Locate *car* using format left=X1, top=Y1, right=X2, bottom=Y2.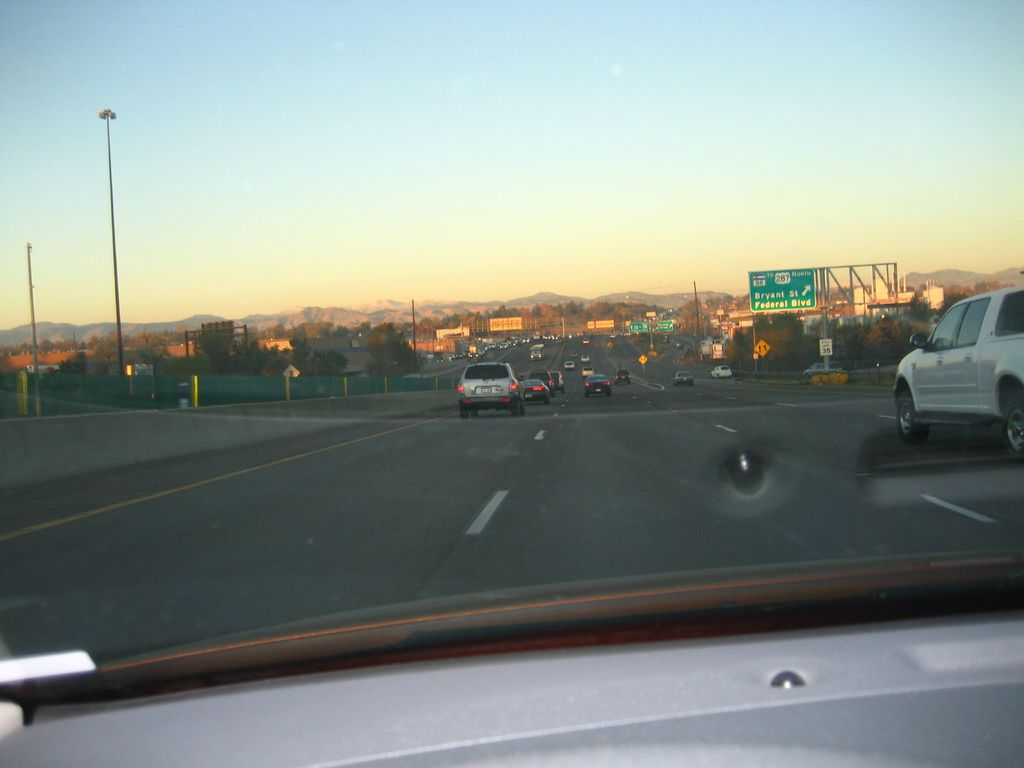
left=801, top=364, right=841, bottom=379.
